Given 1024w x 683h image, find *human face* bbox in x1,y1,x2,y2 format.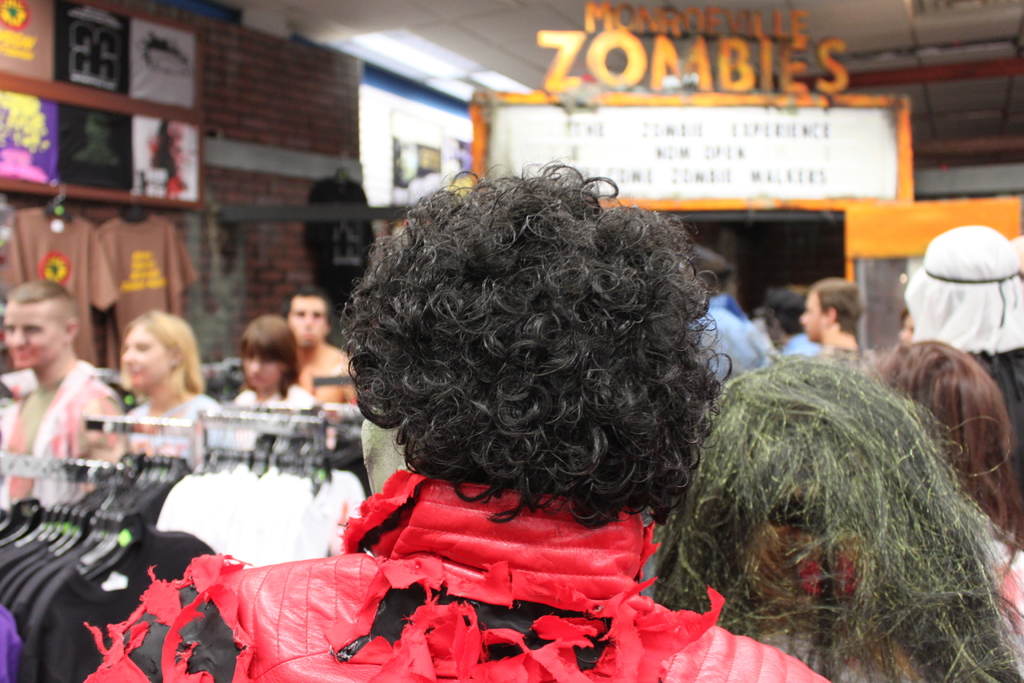
286,295,324,349.
